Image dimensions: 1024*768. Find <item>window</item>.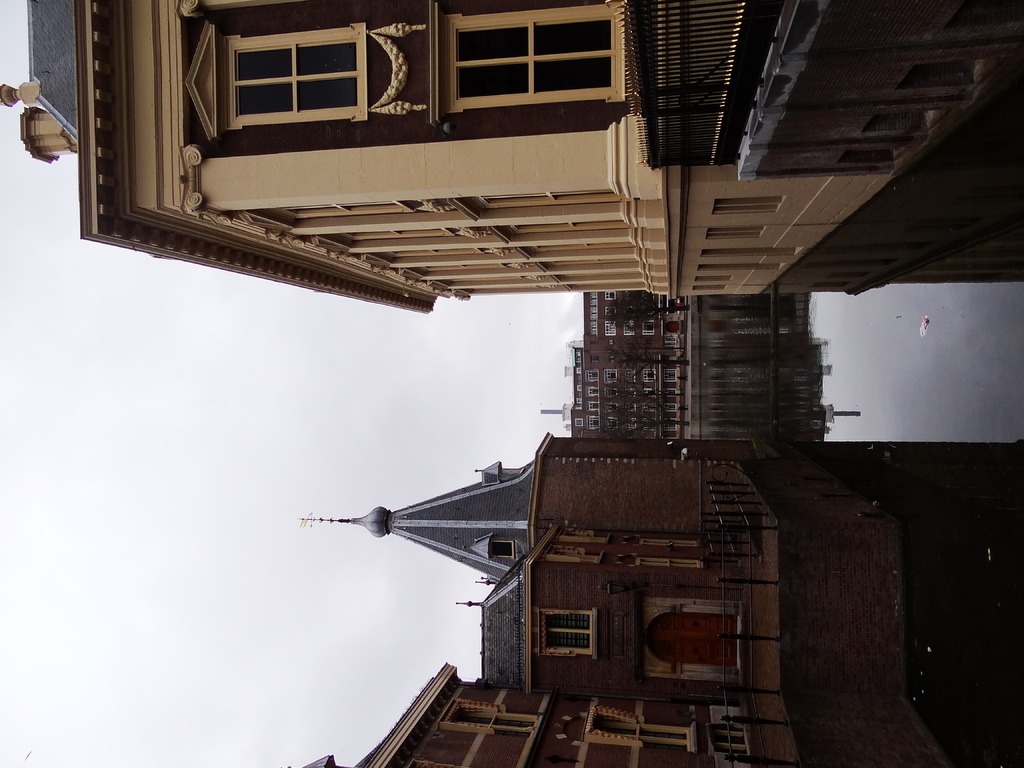
[584,401,600,410].
